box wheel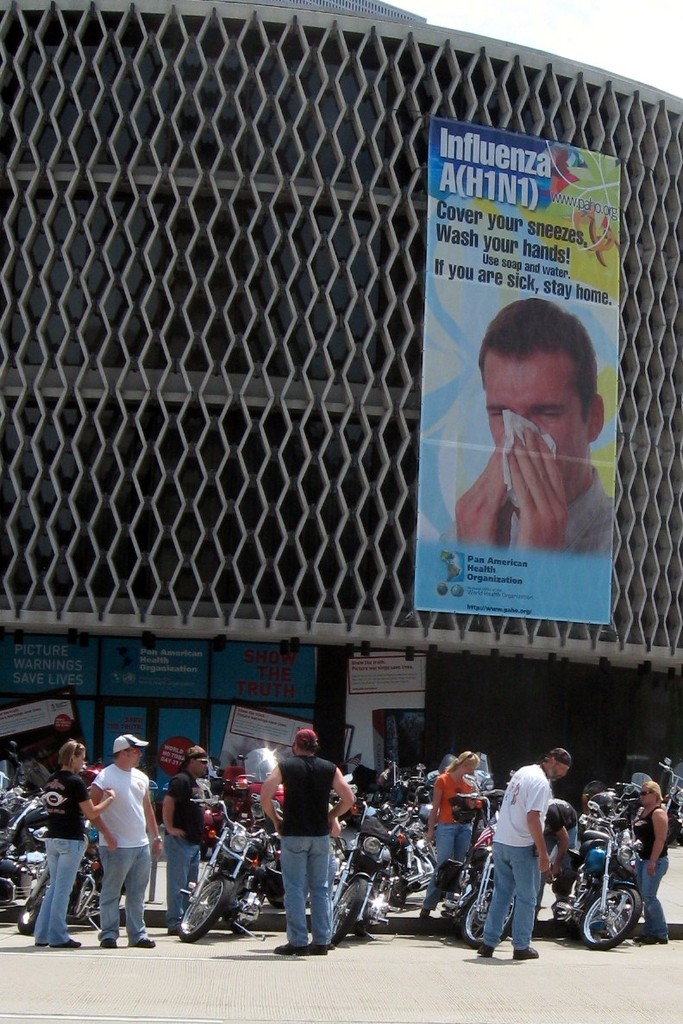
[x1=455, y1=888, x2=516, y2=942]
